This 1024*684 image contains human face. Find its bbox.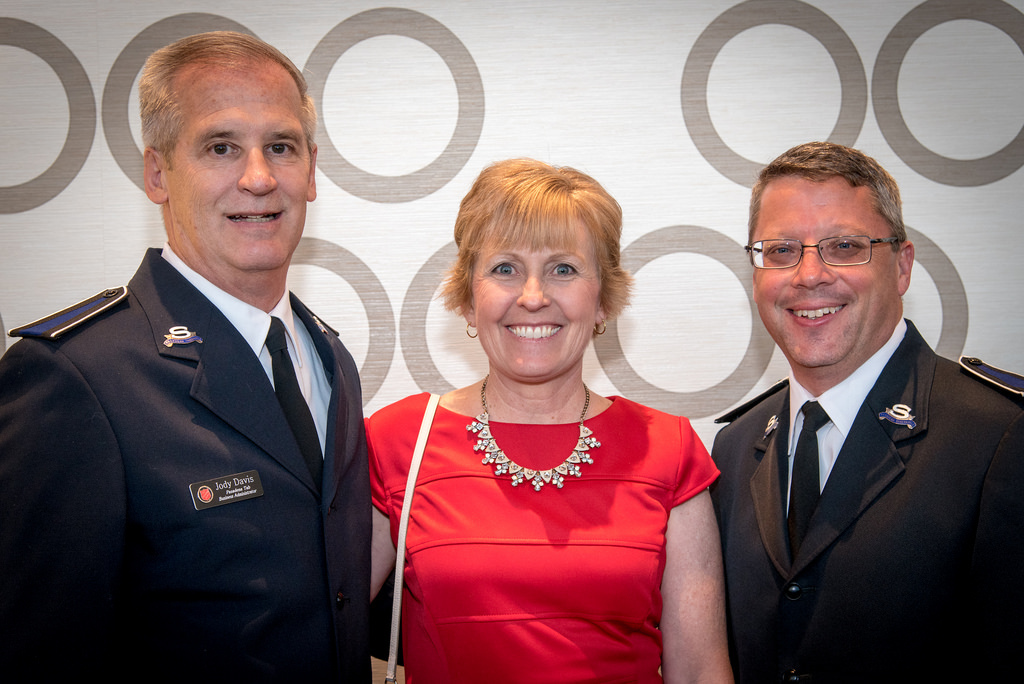
[468,225,597,378].
